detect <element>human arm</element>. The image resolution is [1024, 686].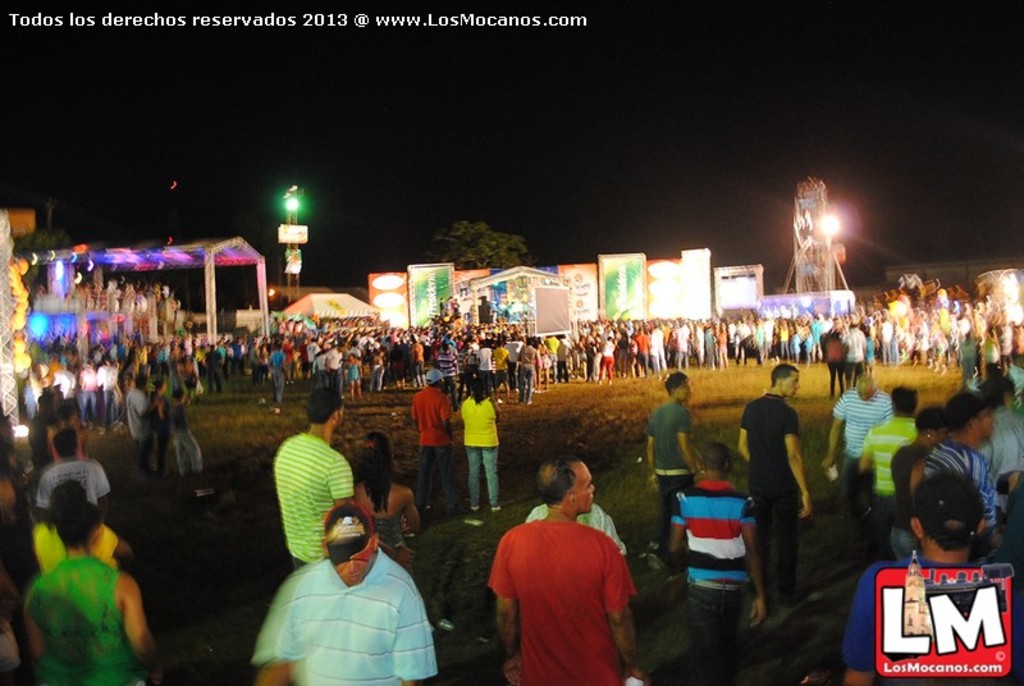
1002:349:1014:366.
